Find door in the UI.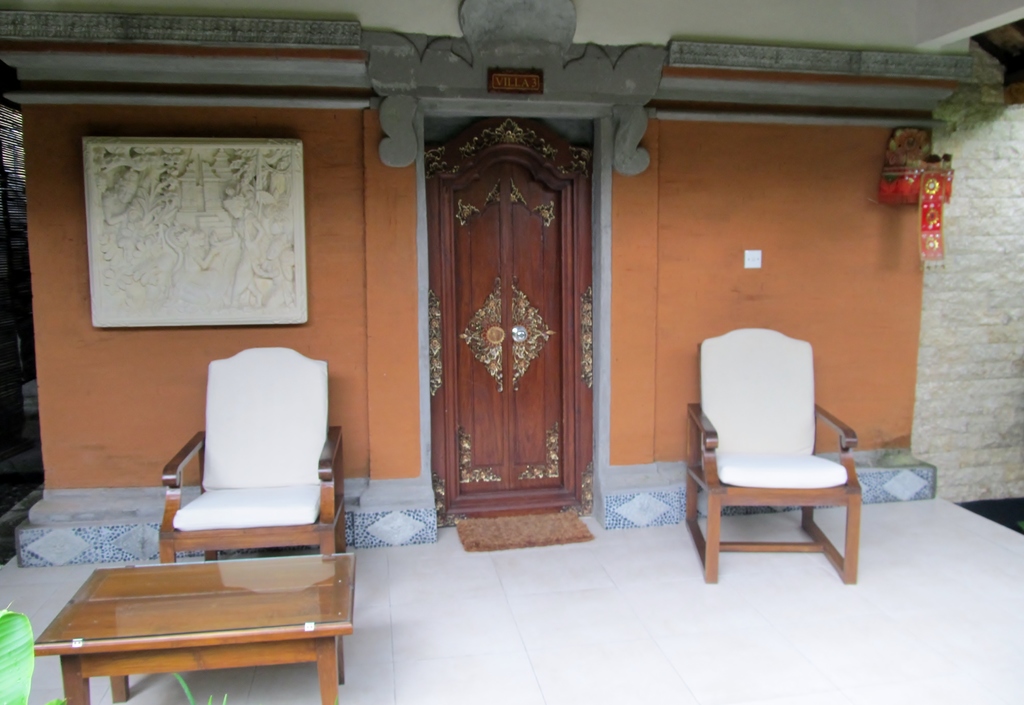
UI element at (454, 161, 561, 495).
